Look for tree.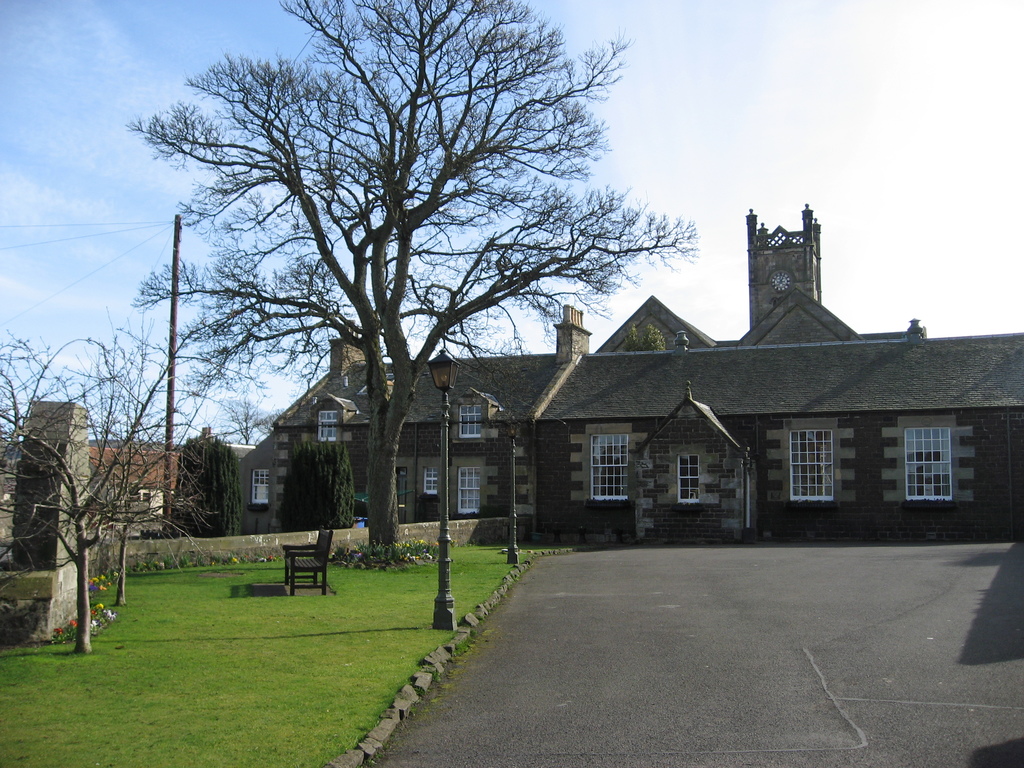
Found: (173, 431, 246, 535).
